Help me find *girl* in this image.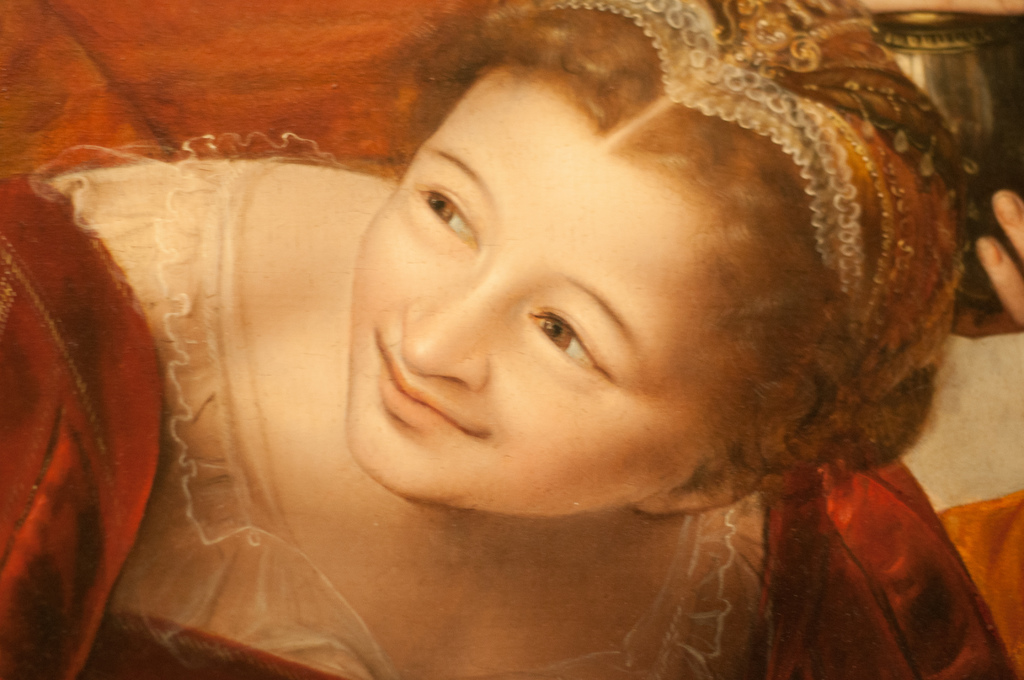
Found it: (0,3,1017,679).
